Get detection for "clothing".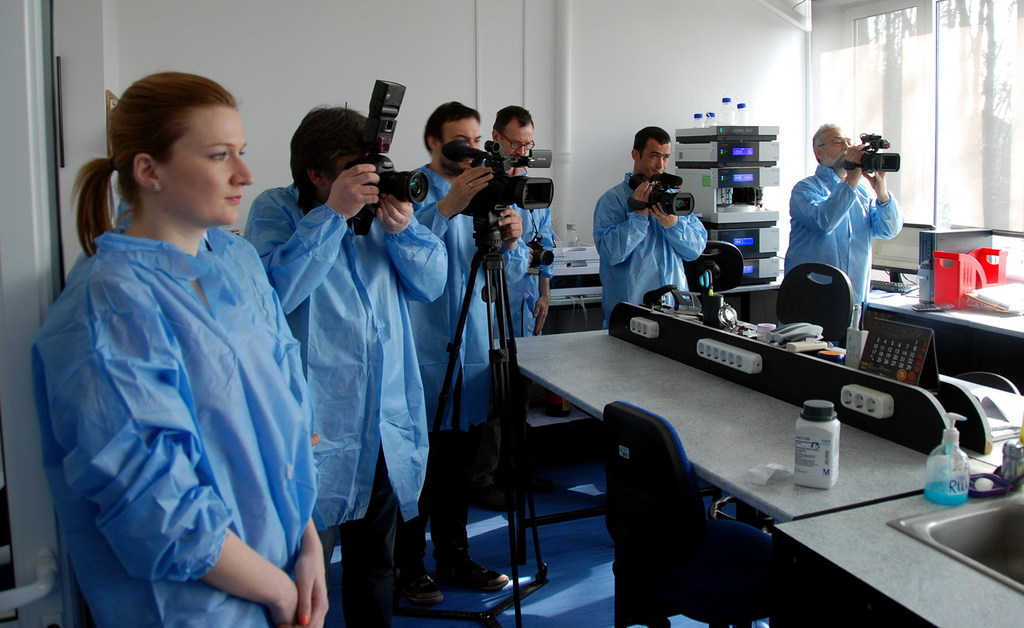
Detection: <bbox>590, 172, 710, 327</bbox>.
